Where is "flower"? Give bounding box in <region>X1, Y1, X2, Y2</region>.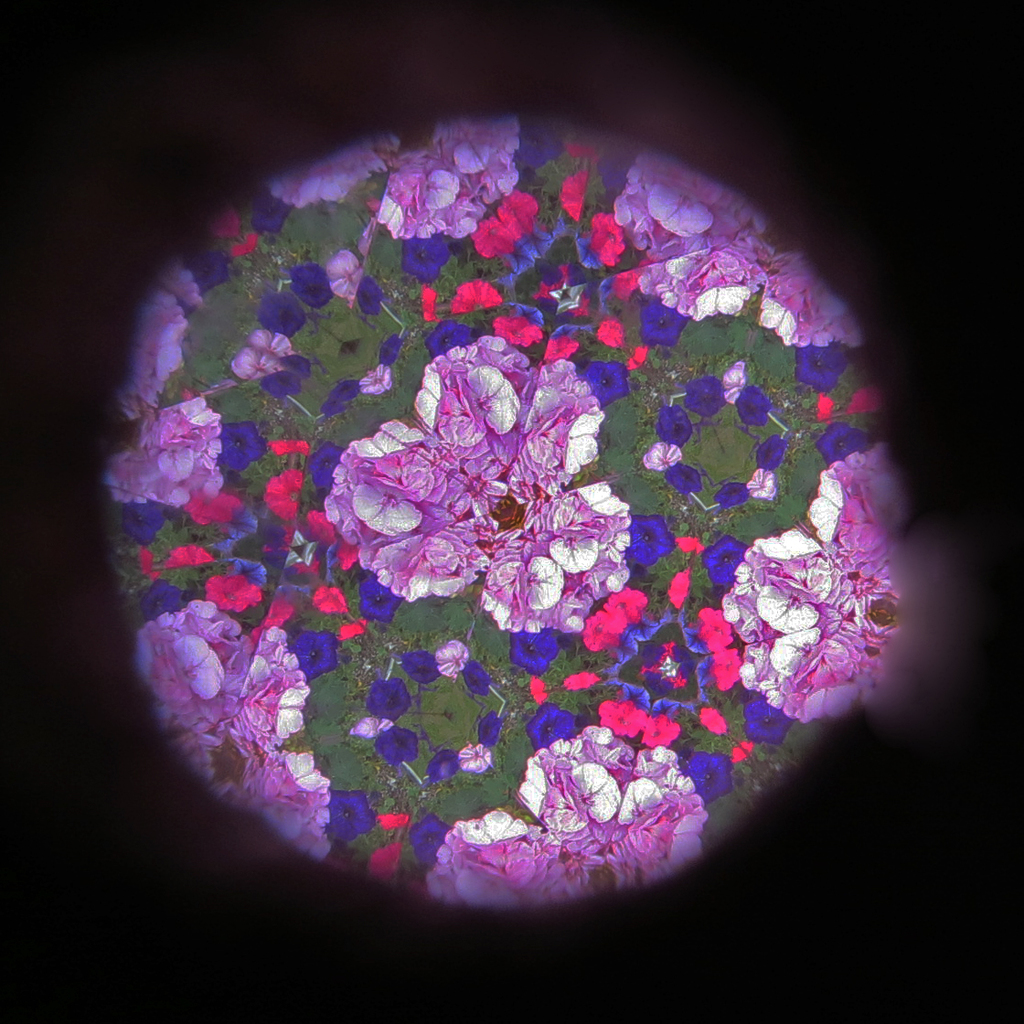
<region>670, 562, 691, 607</region>.
